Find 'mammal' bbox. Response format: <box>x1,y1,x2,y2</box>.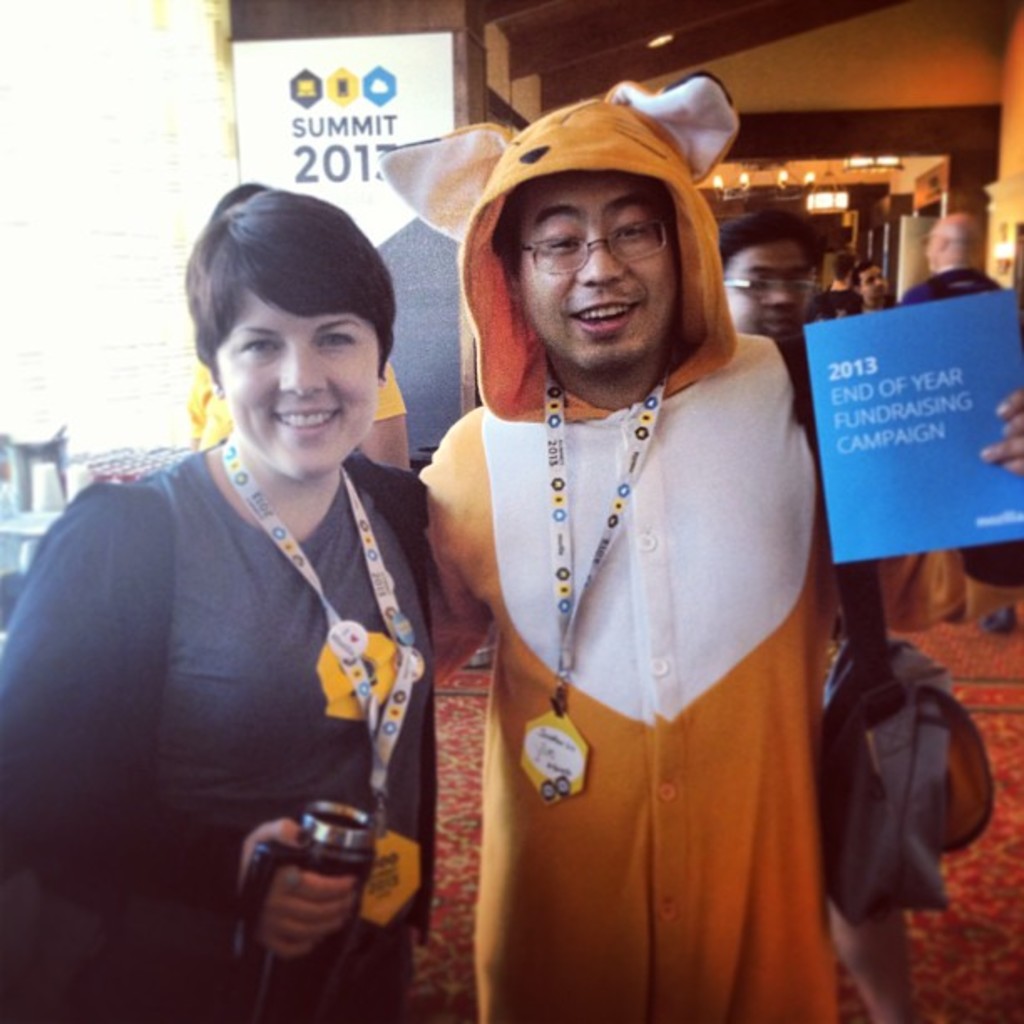
<box>815,251,855,301</box>.
